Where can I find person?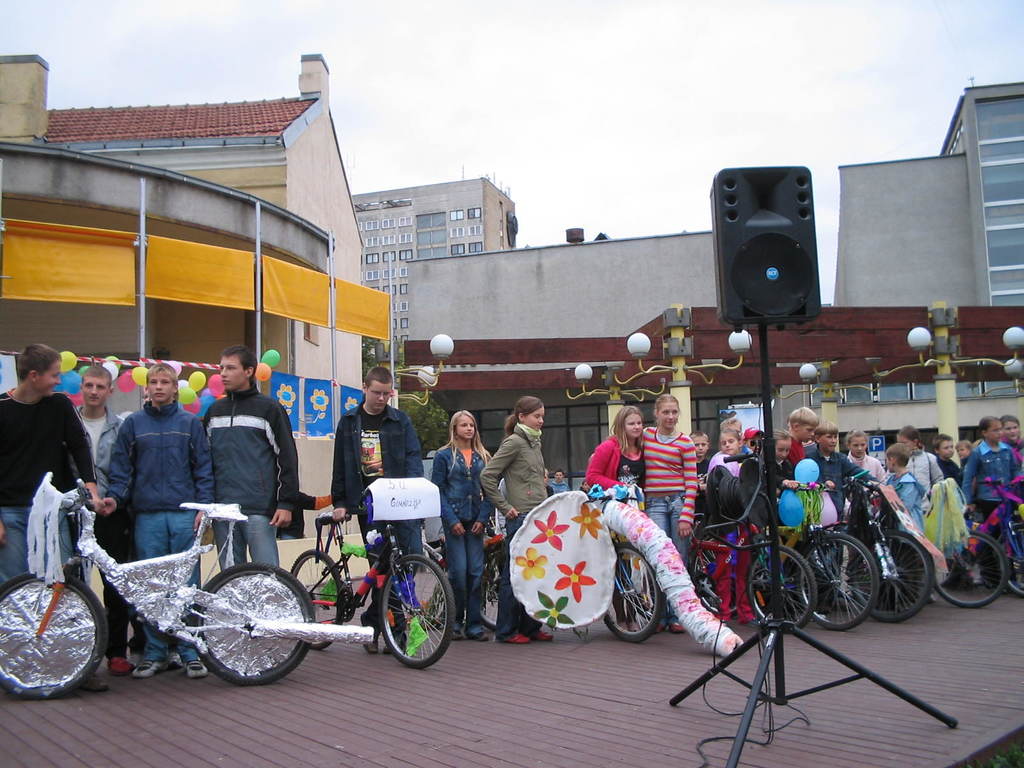
You can find it at box=[543, 466, 554, 495].
